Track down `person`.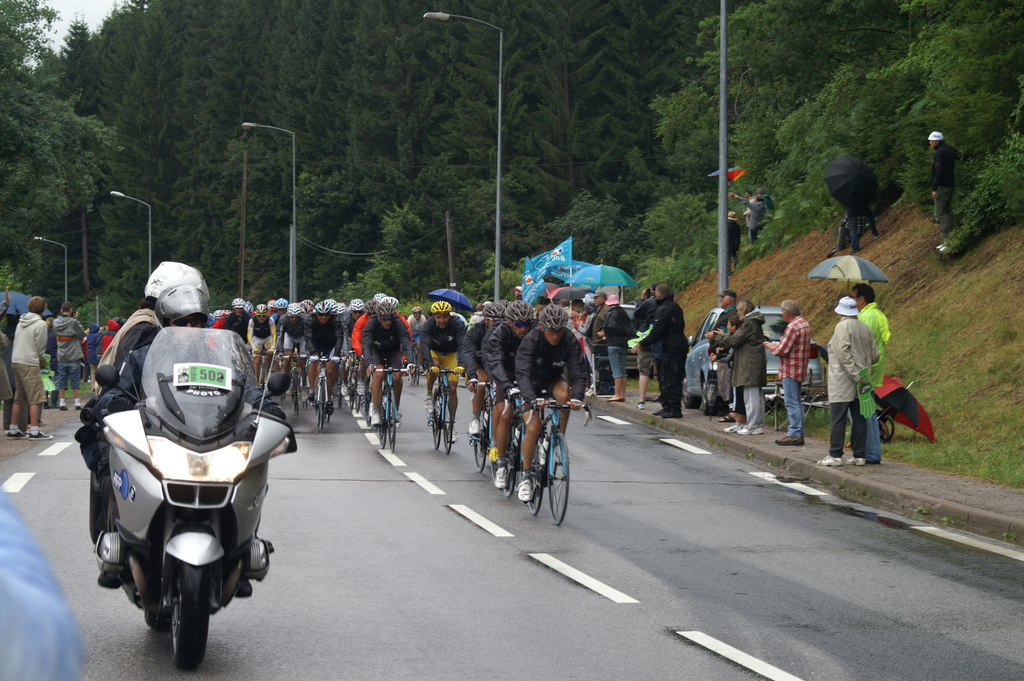
Tracked to x1=592, y1=295, x2=607, y2=398.
